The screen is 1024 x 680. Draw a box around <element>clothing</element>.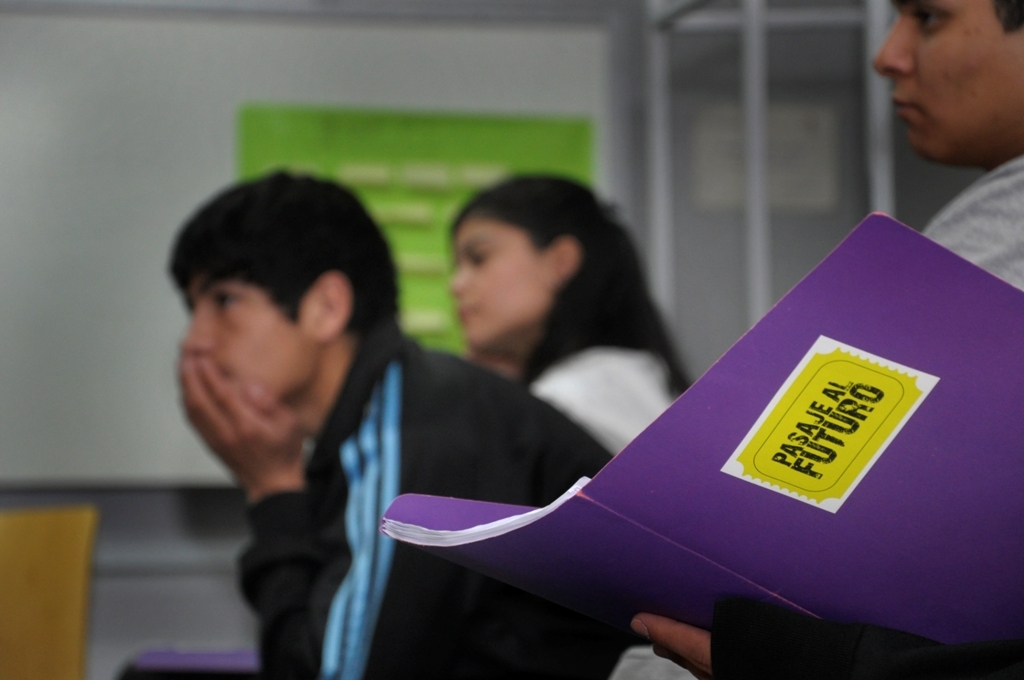
bbox=[226, 320, 617, 676].
